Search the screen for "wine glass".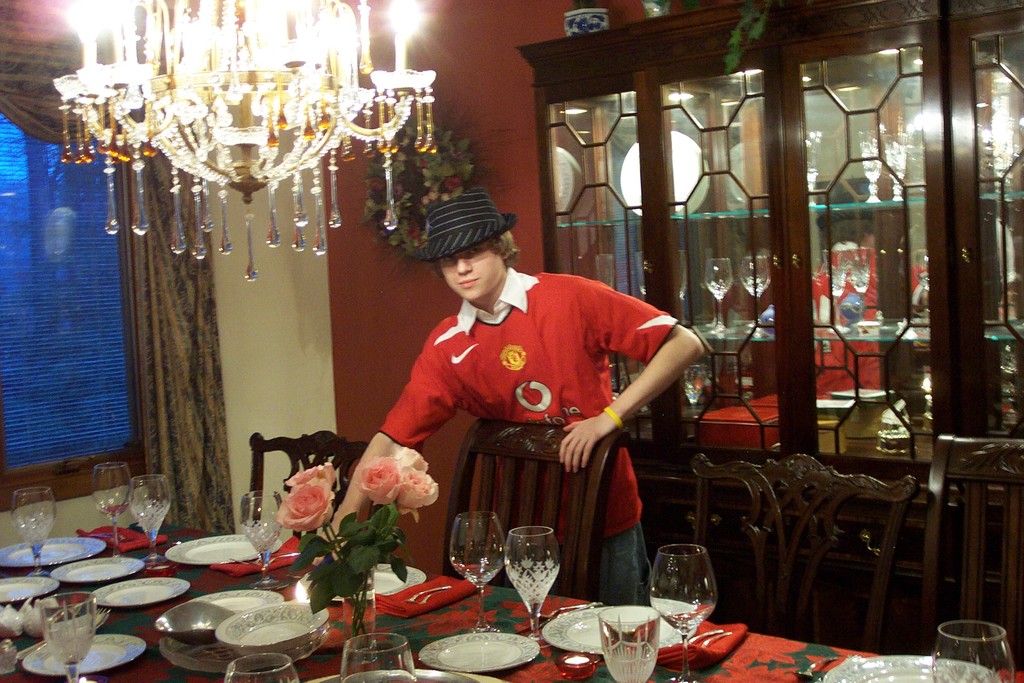
Found at <region>447, 508, 508, 634</region>.
